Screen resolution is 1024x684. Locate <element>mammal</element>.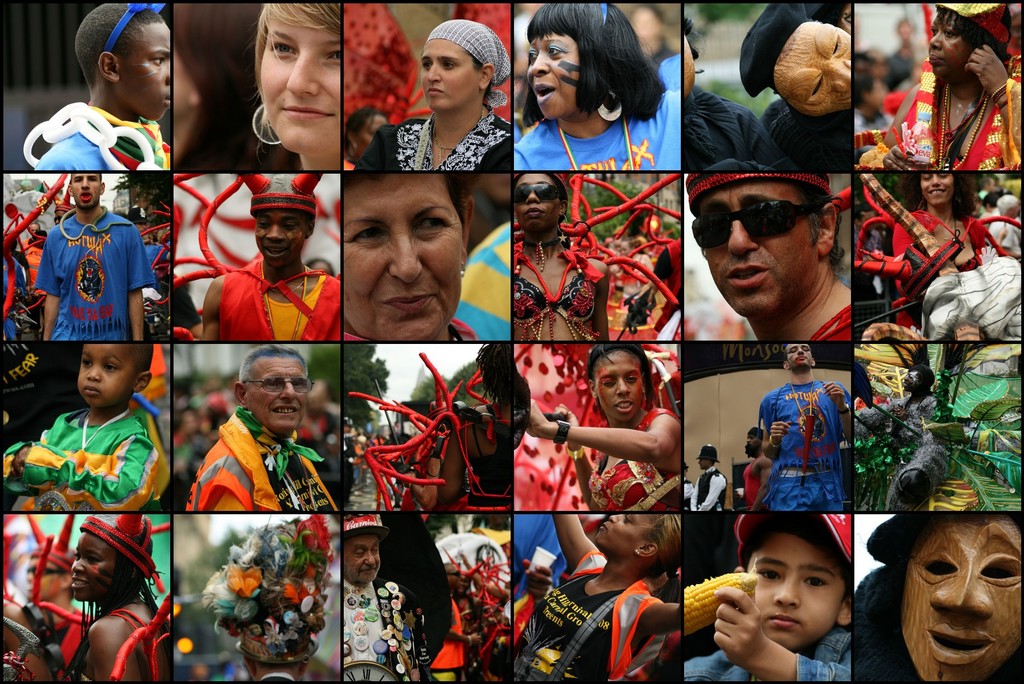
680/16/778/171.
